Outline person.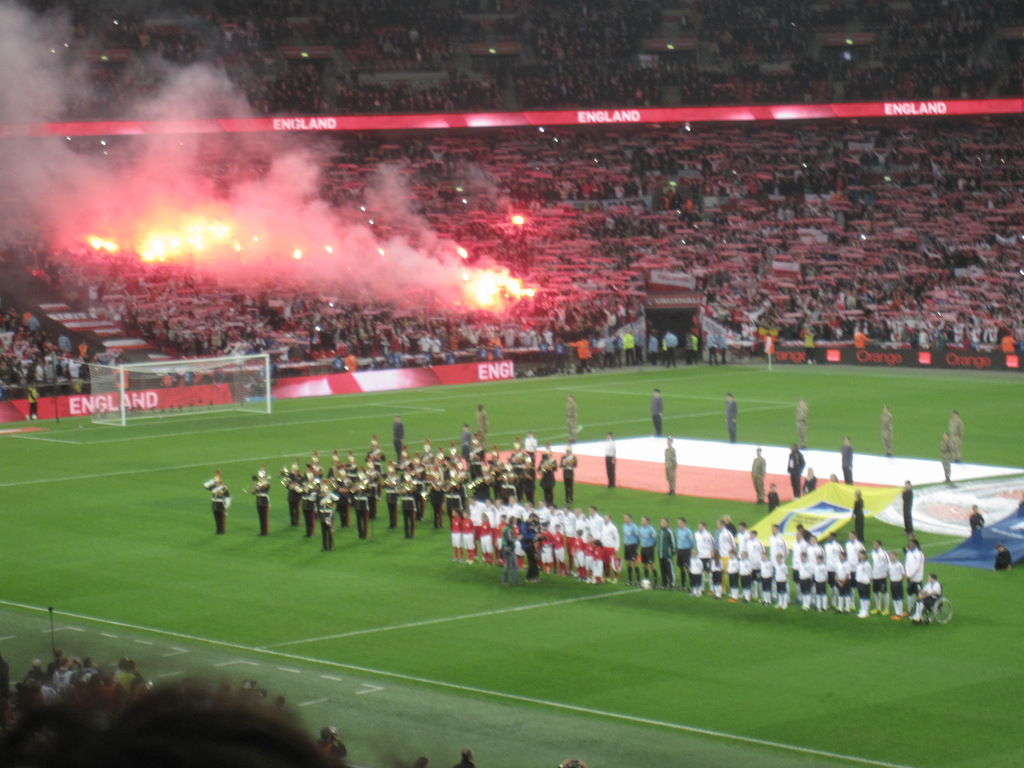
Outline: locate(737, 524, 752, 564).
